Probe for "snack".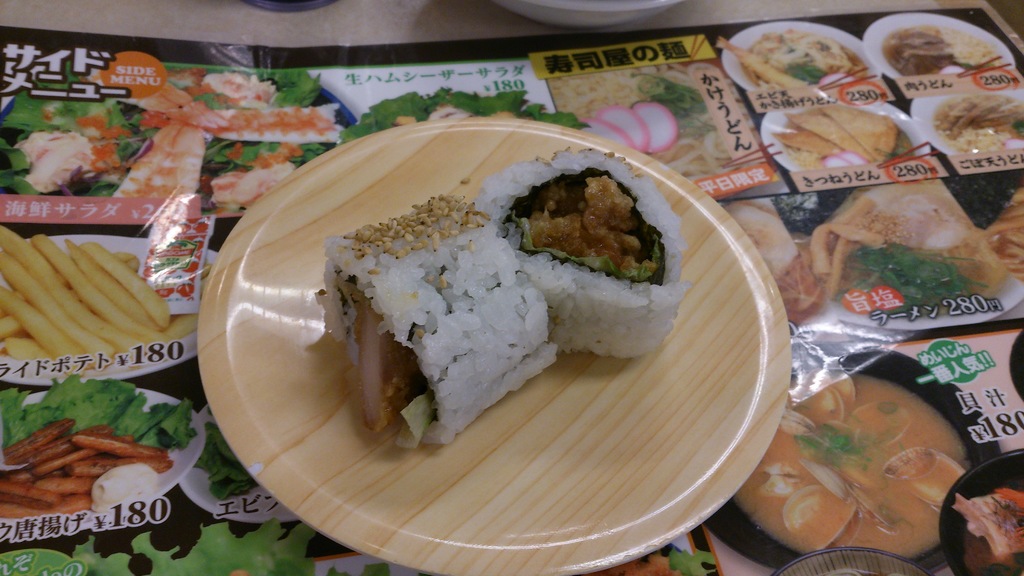
Probe result: pyautogui.locateOnScreen(982, 179, 1023, 280).
